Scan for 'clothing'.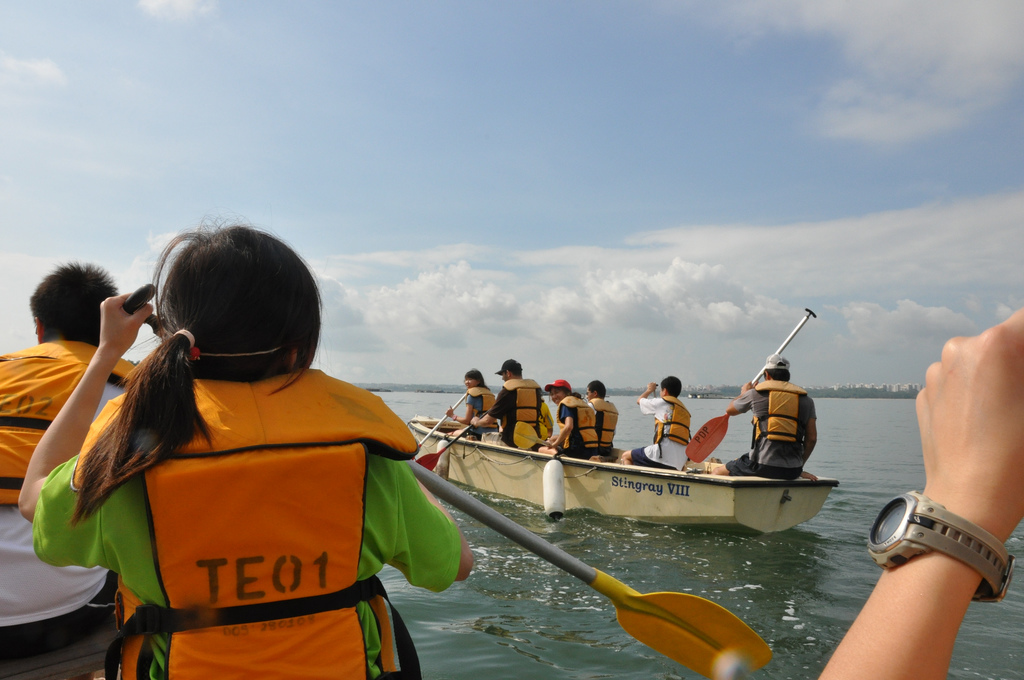
Scan result: 590,399,620,461.
